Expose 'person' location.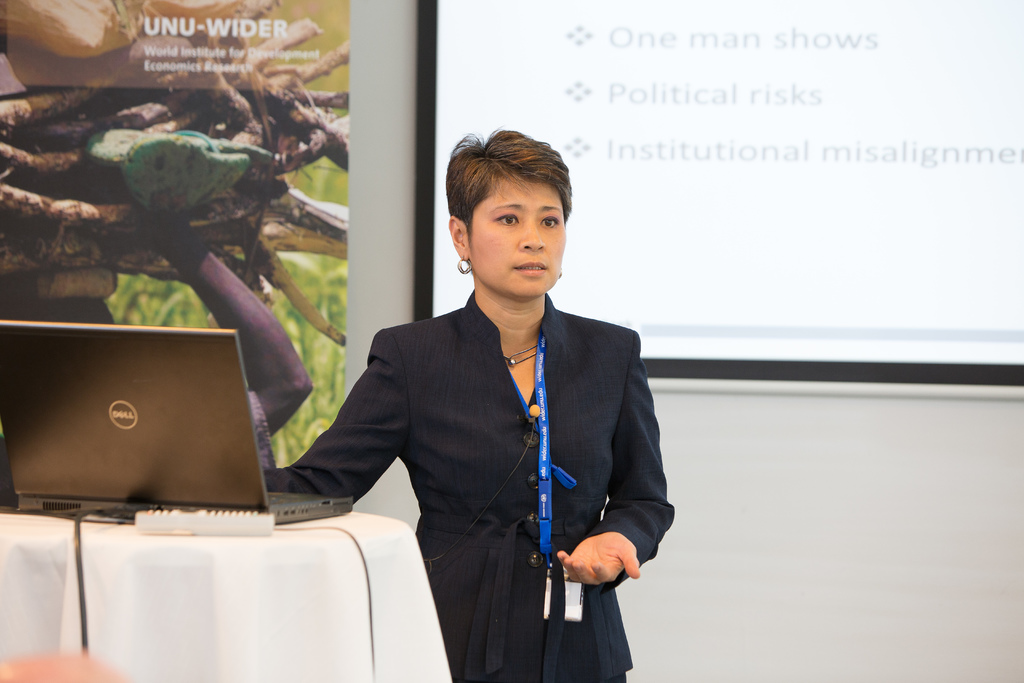
Exposed at detection(298, 140, 685, 666).
